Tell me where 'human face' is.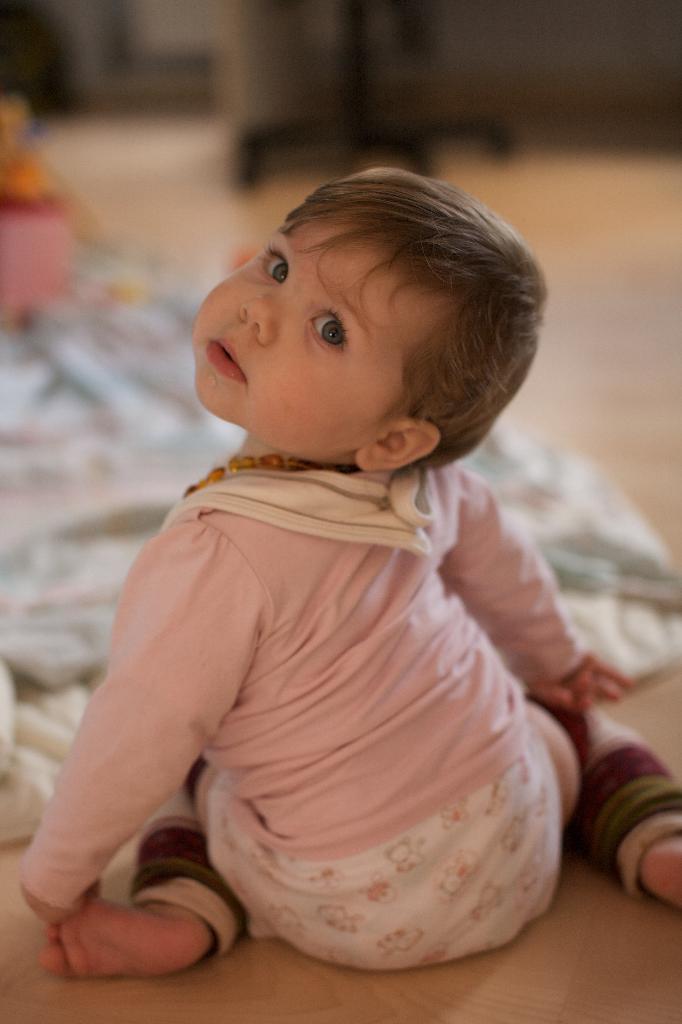
'human face' is at (x1=197, y1=227, x2=450, y2=467).
